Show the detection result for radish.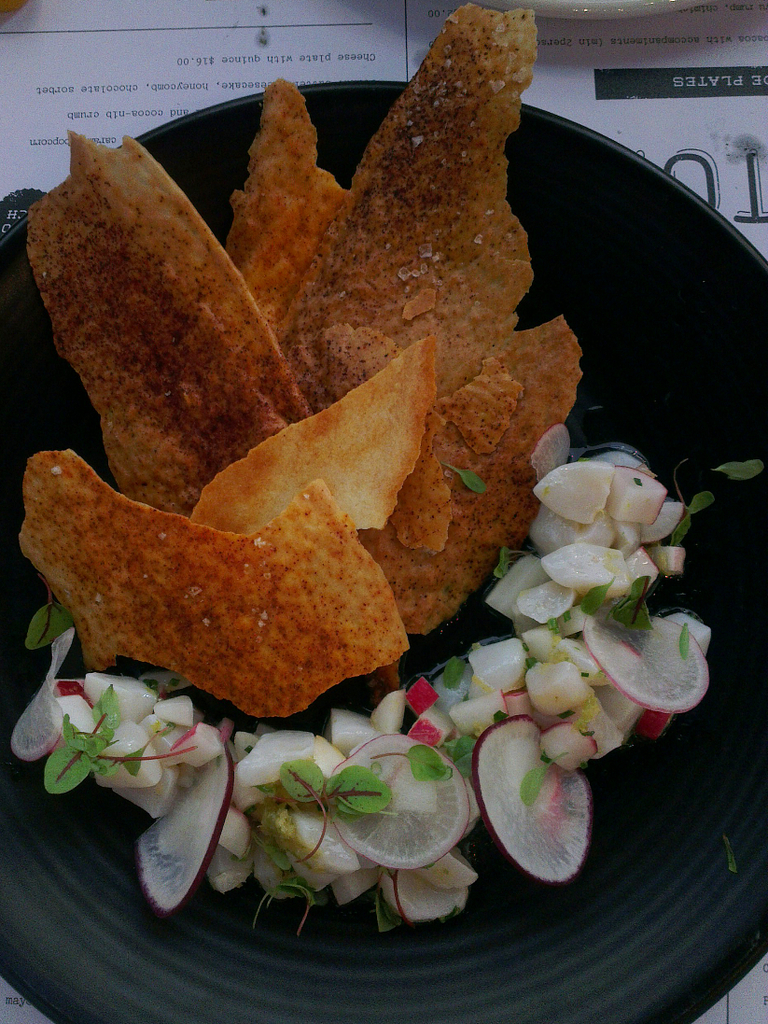
box=[320, 737, 467, 872].
